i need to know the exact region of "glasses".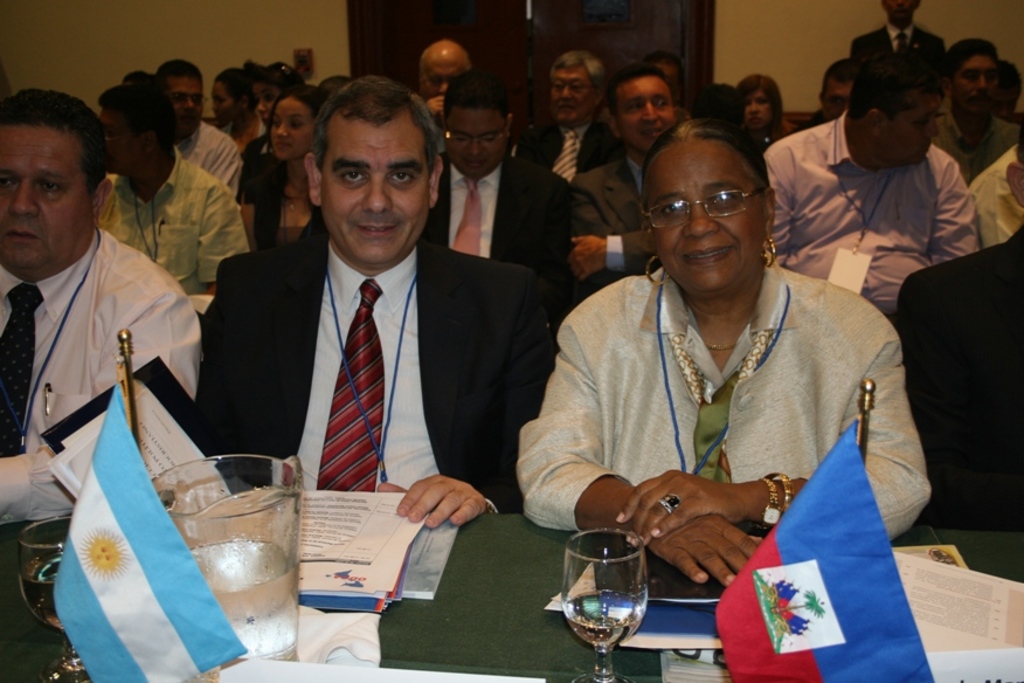
Region: Rect(551, 76, 593, 89).
